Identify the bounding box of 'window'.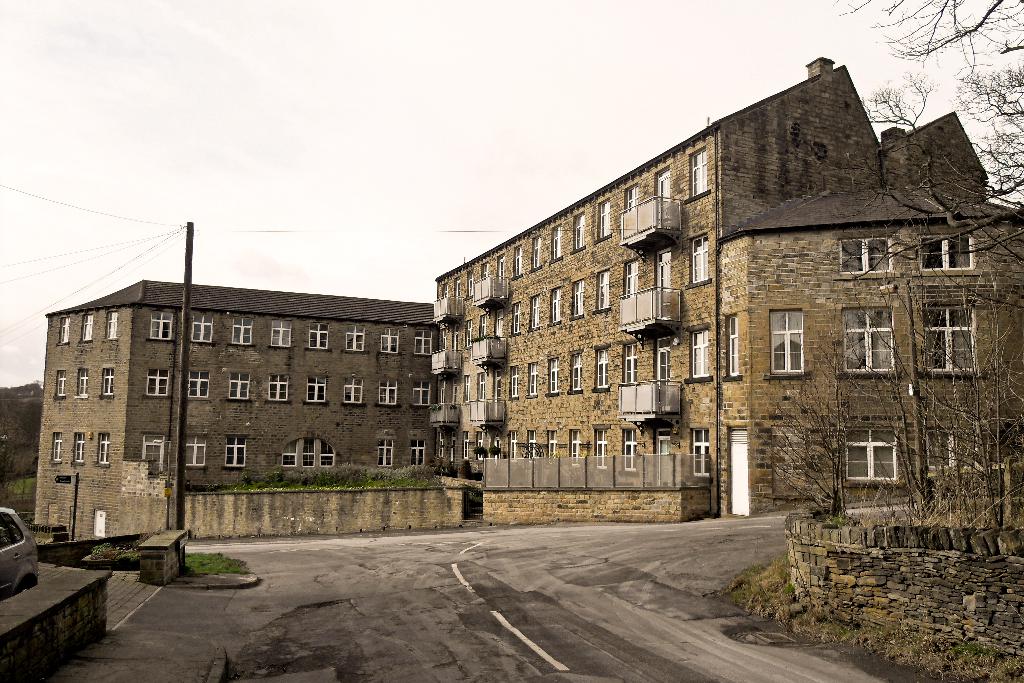
bbox(150, 312, 168, 340).
